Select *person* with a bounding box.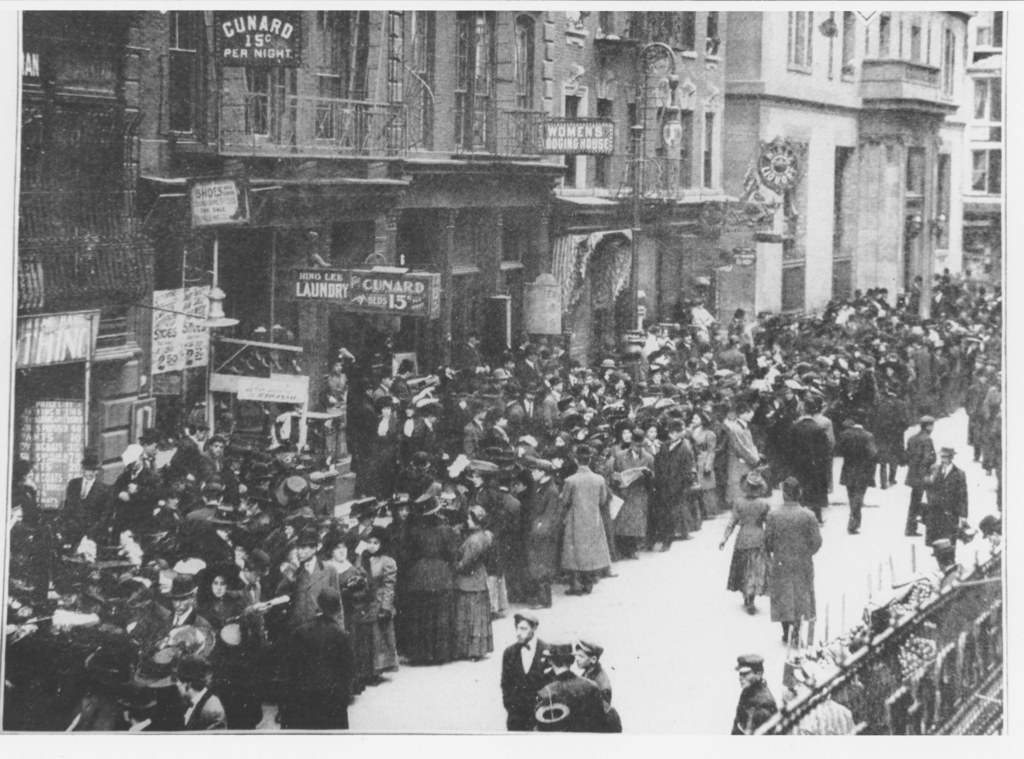
locate(328, 352, 354, 459).
